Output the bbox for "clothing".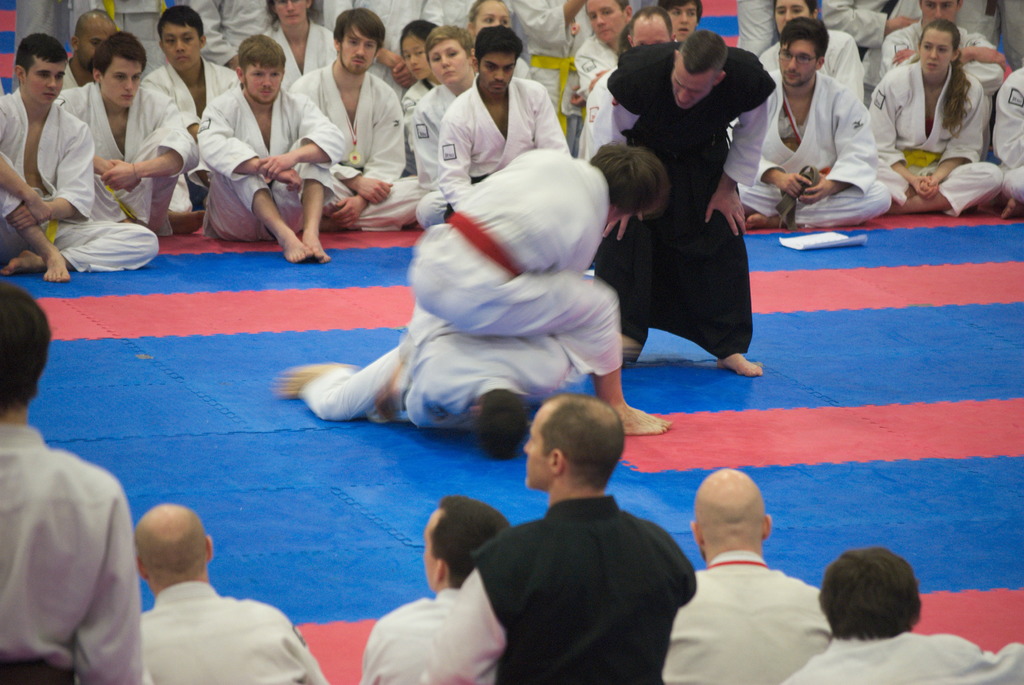
[0,72,166,272].
